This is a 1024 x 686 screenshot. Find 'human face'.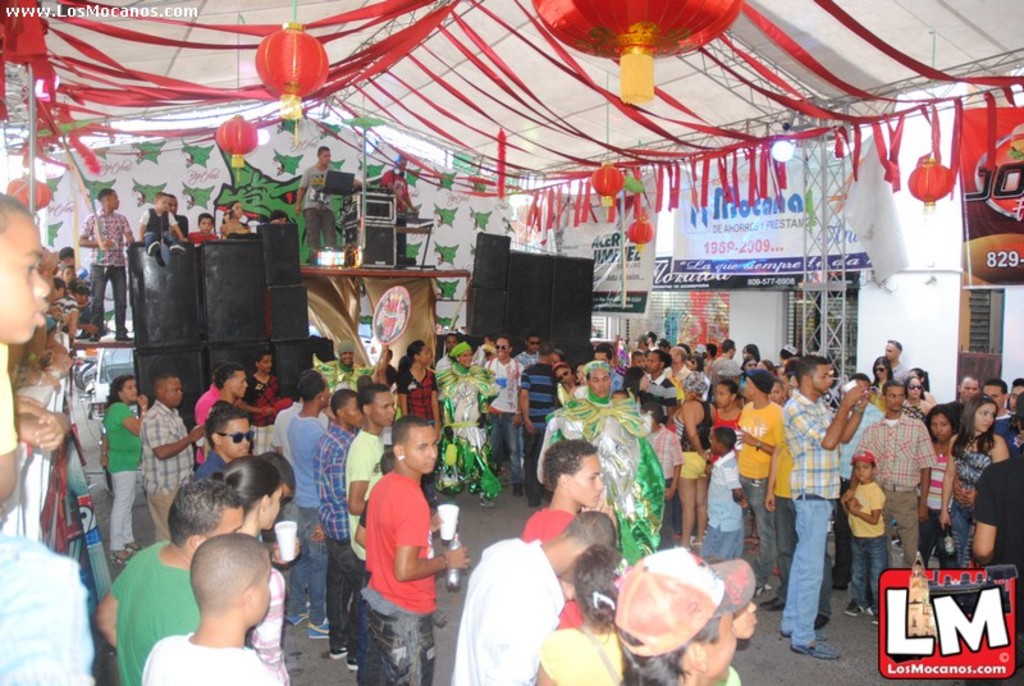
Bounding box: detection(876, 362, 887, 380).
